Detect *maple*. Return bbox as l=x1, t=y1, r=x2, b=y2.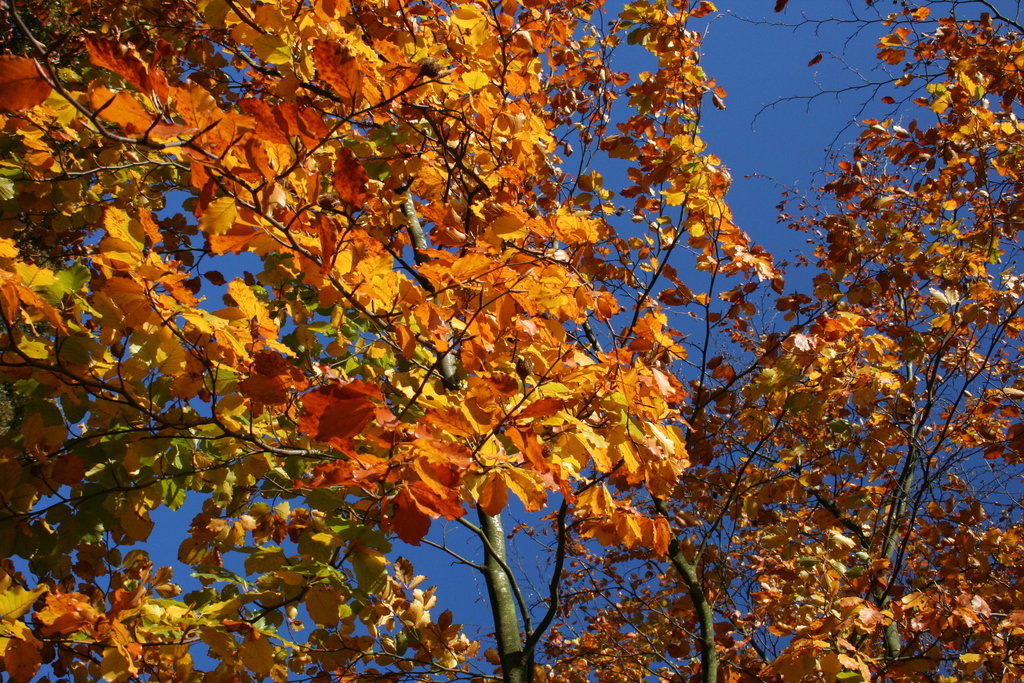
l=0, t=0, r=1023, b=682.
